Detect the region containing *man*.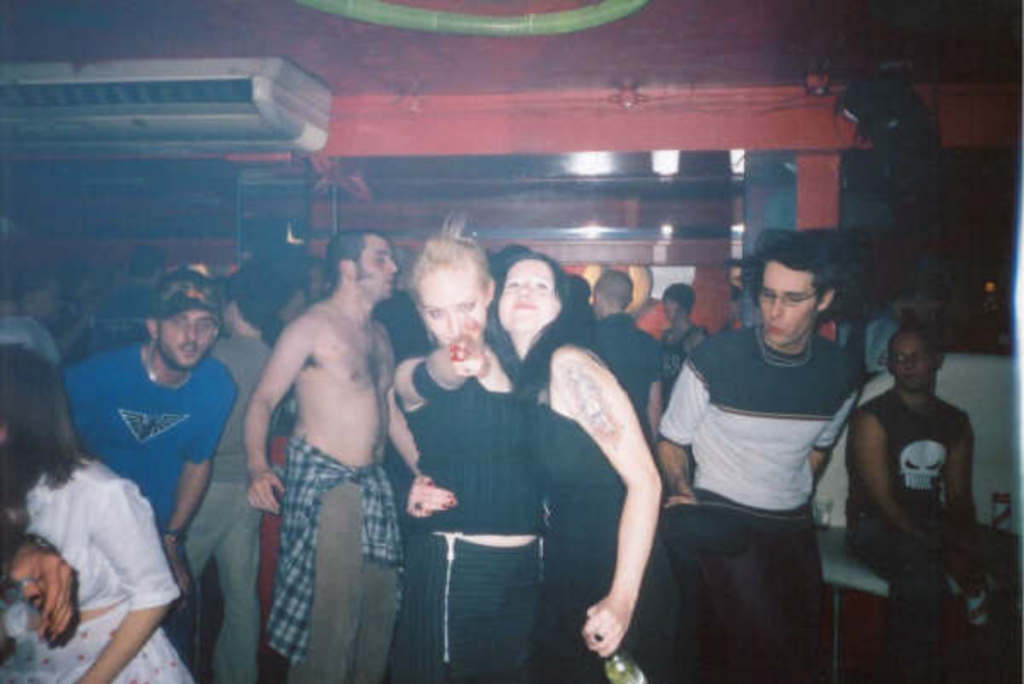
bbox=[227, 191, 435, 679].
